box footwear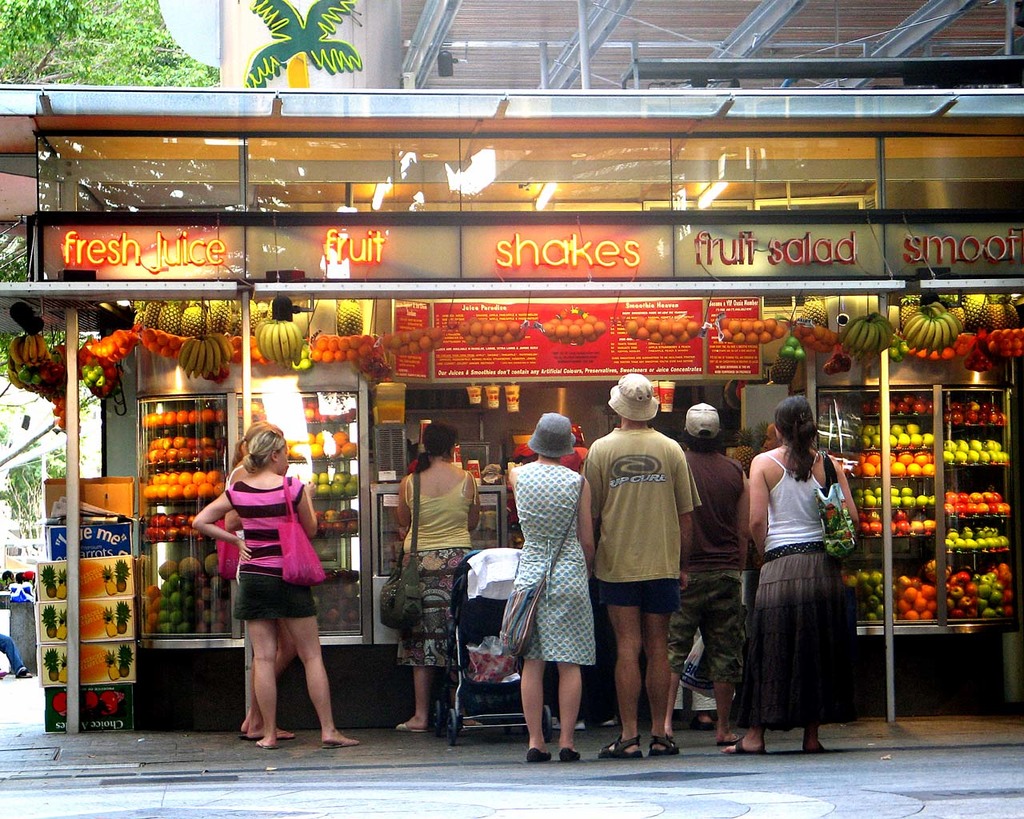
[left=262, top=733, right=276, bottom=746]
